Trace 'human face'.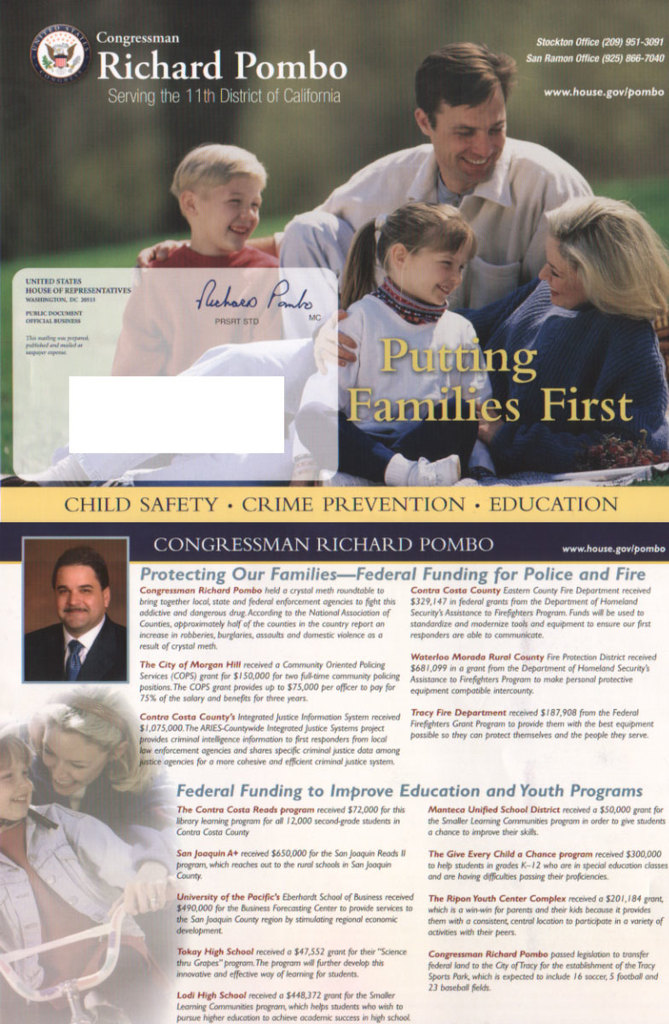
Traced to detection(539, 233, 583, 305).
